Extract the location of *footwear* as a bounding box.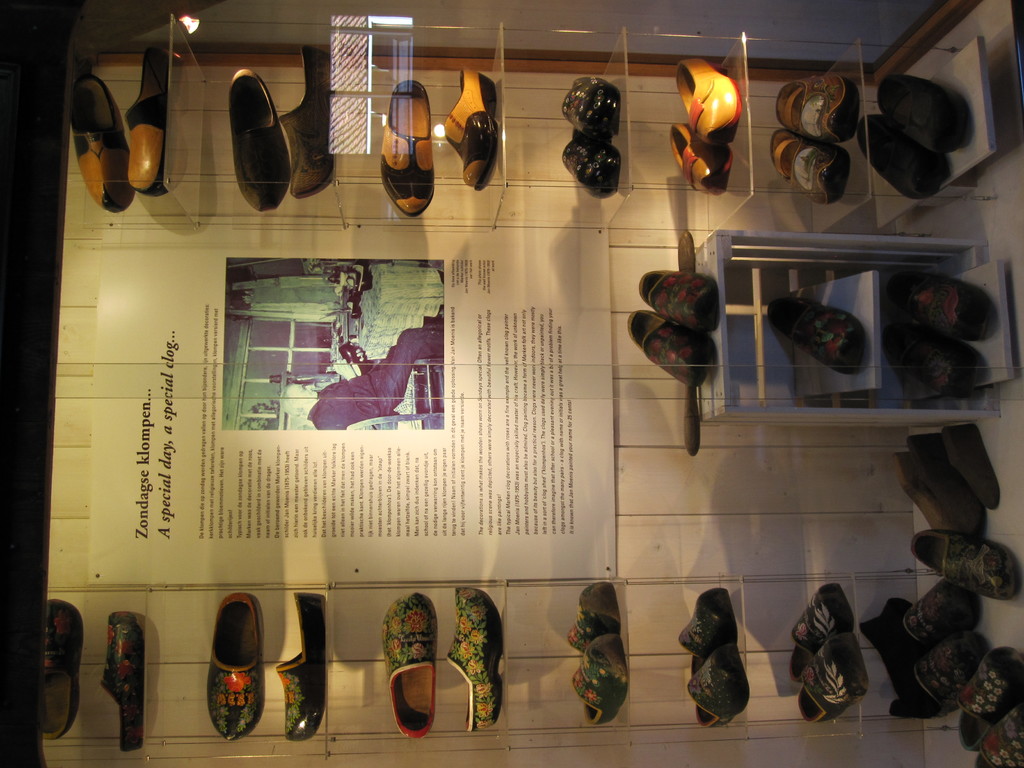
[127,46,188,197].
